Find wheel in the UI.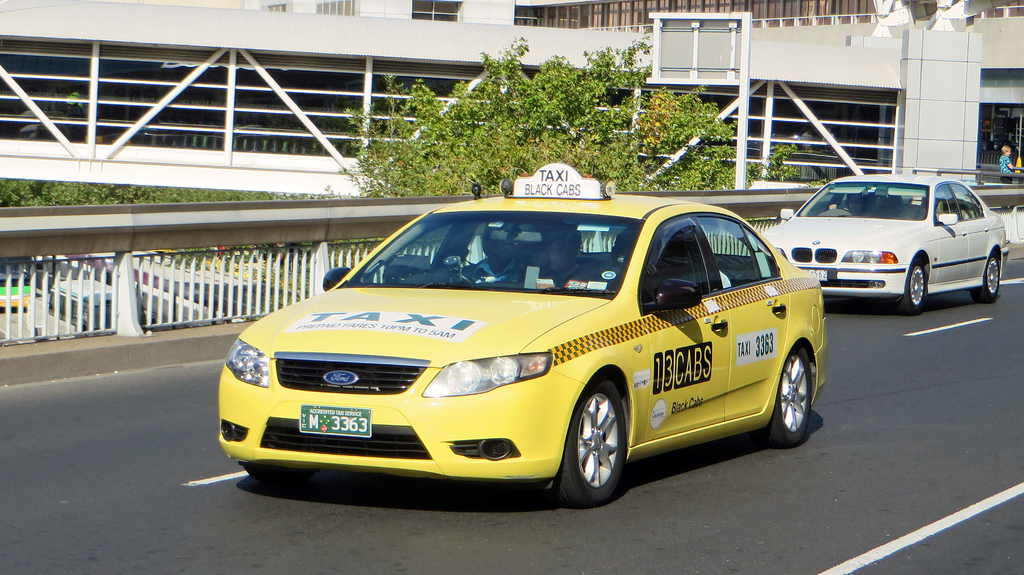
UI element at box=[976, 255, 1005, 305].
